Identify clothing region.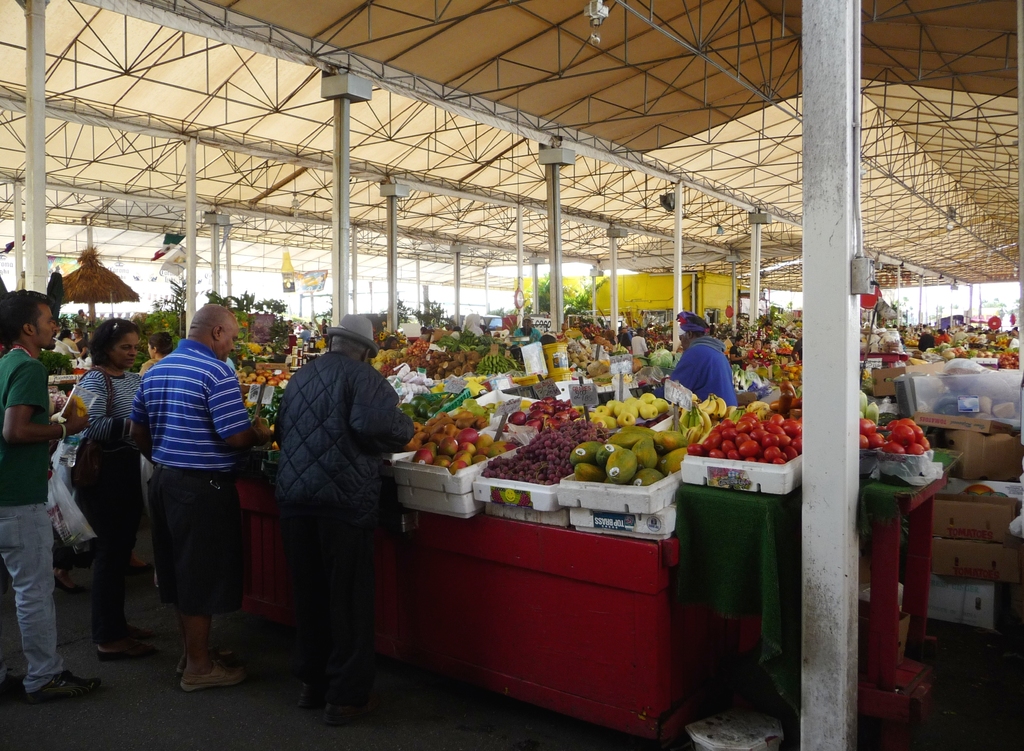
Region: (left=59, top=335, right=77, bottom=362).
